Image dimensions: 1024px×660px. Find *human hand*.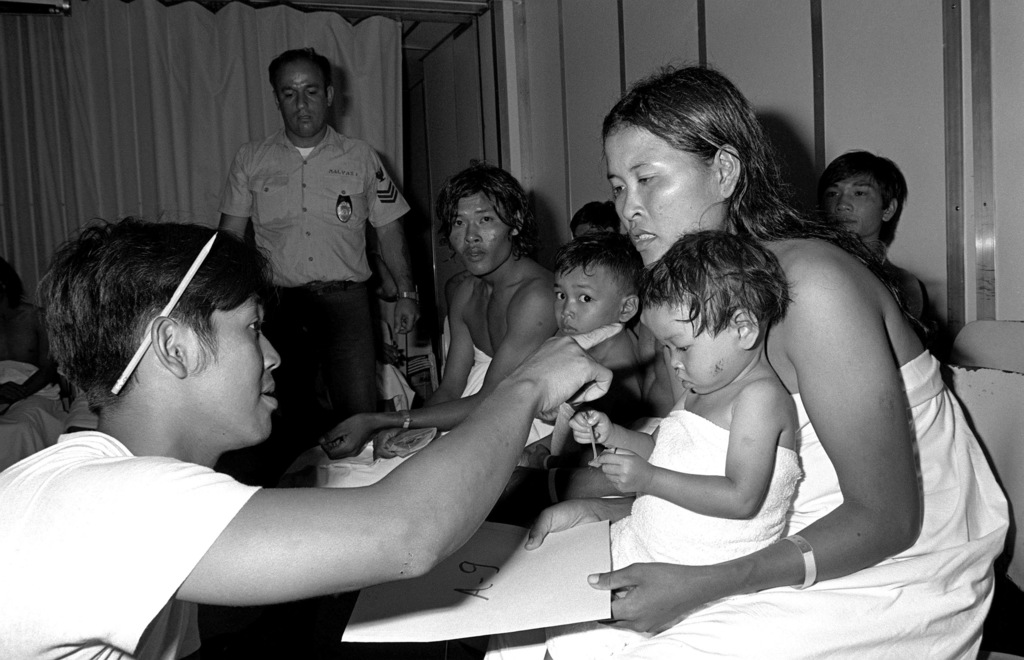
bbox=(500, 321, 625, 414).
